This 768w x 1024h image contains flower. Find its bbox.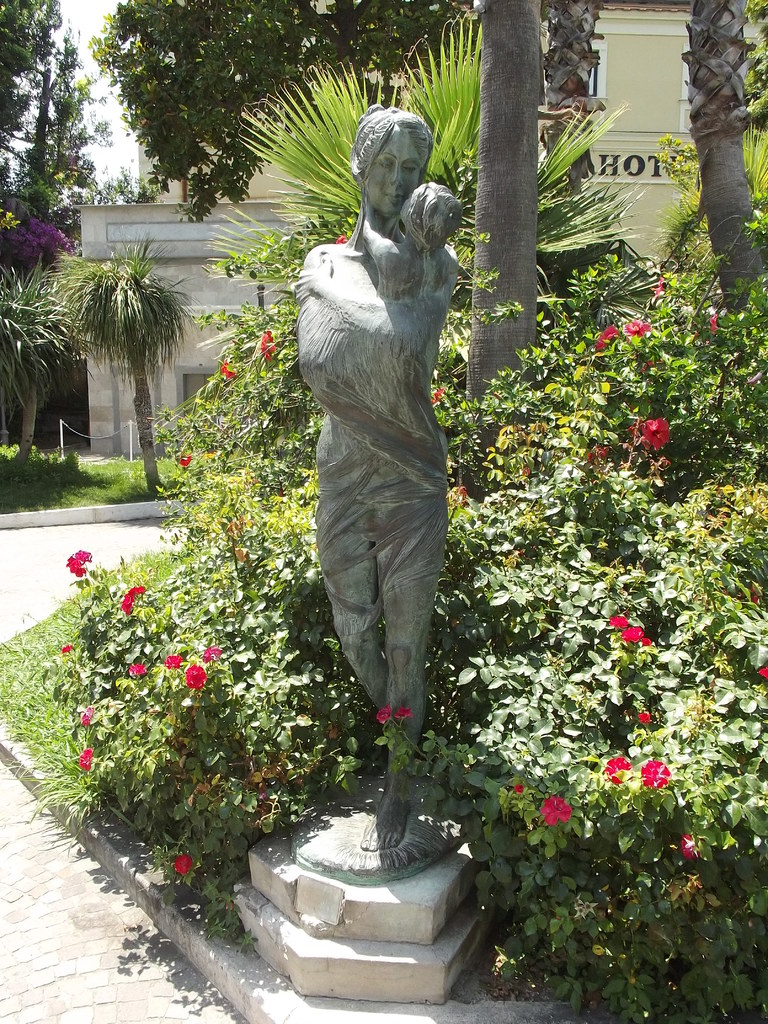
Rect(598, 753, 636, 788).
